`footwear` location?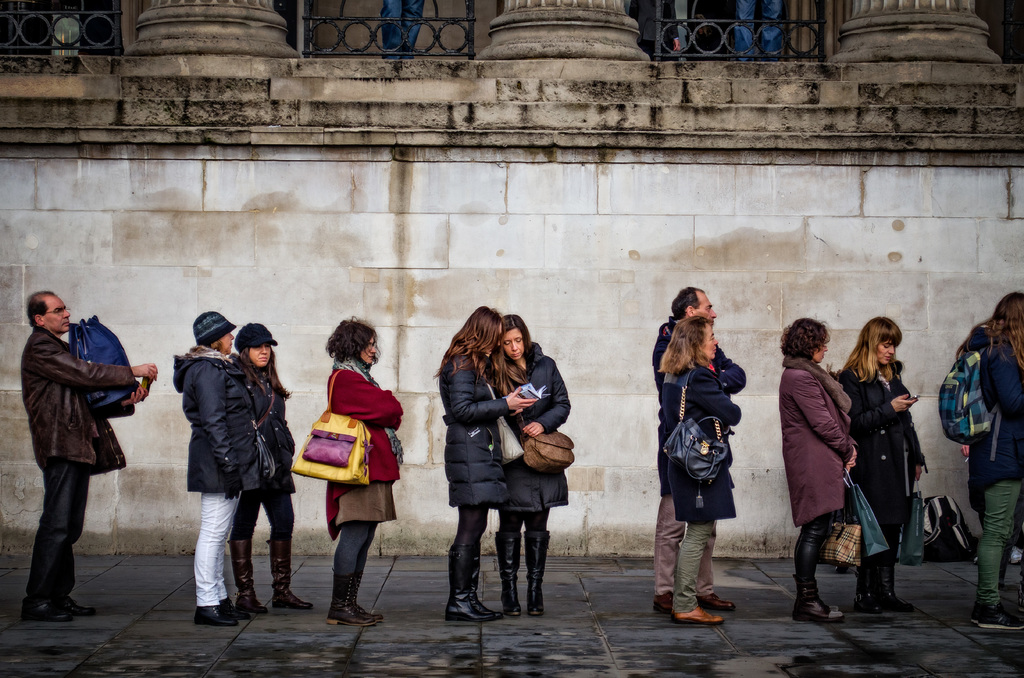
789/593/804/621
